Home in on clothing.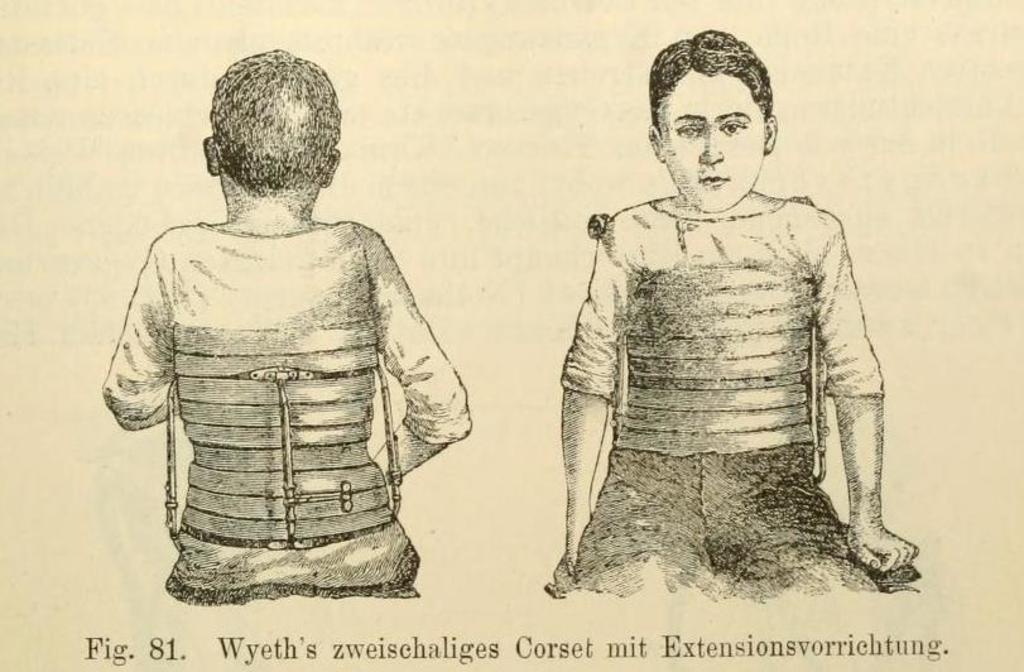
Homed in at l=562, t=140, r=891, b=599.
